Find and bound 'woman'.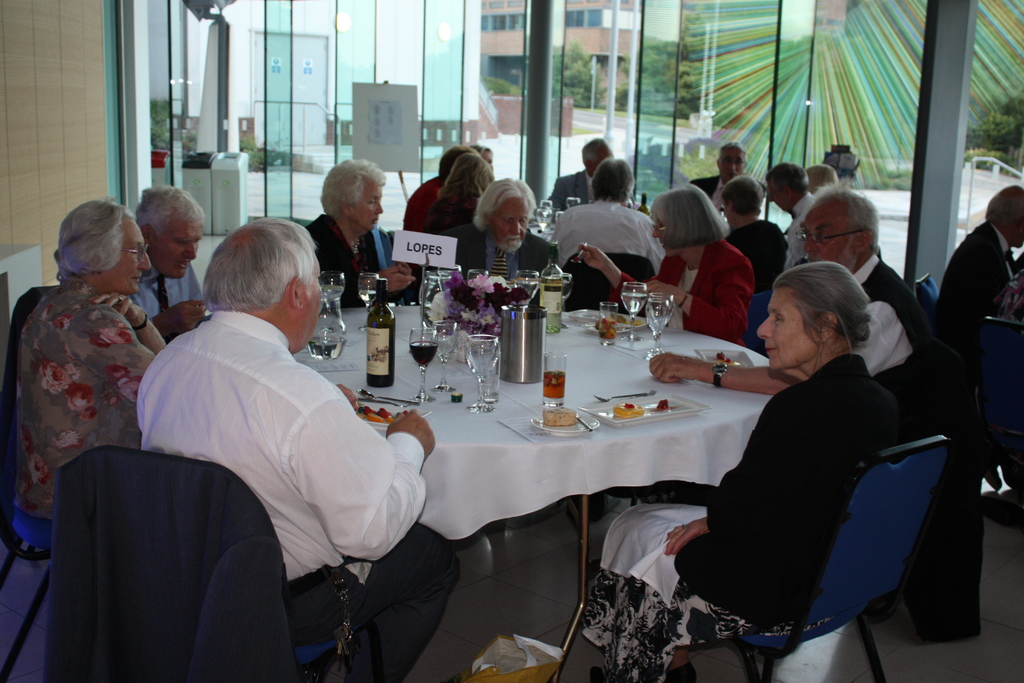
Bound: <region>581, 185, 755, 342</region>.
